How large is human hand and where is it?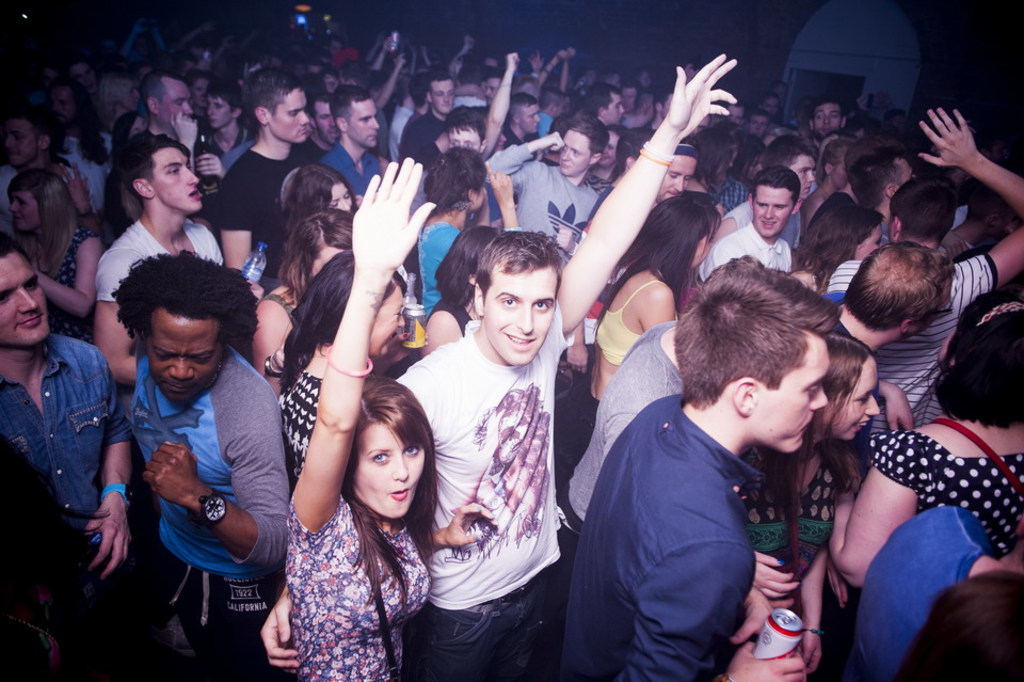
Bounding box: region(142, 440, 198, 508).
